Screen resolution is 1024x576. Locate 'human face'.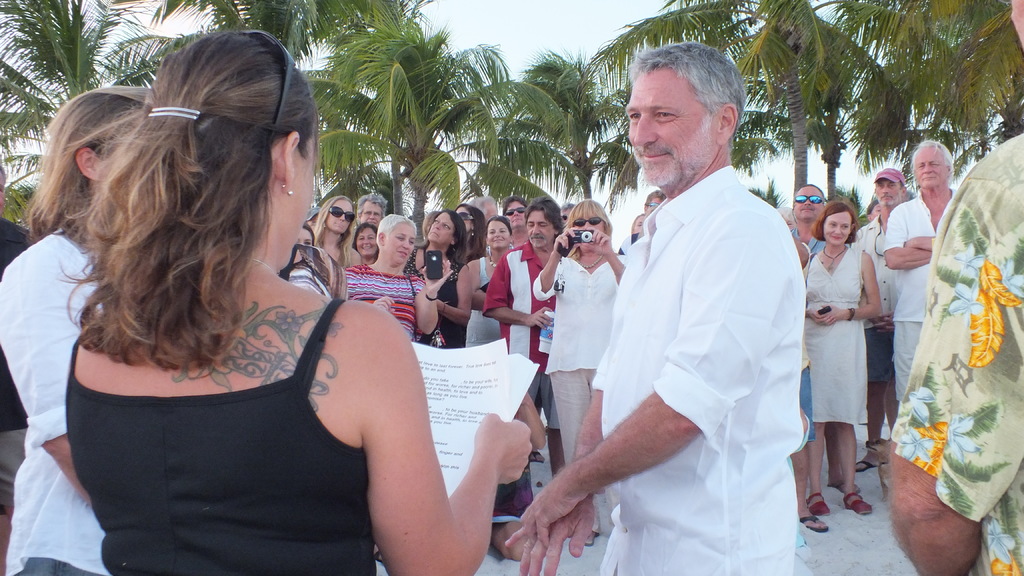
<box>531,213,550,243</box>.
